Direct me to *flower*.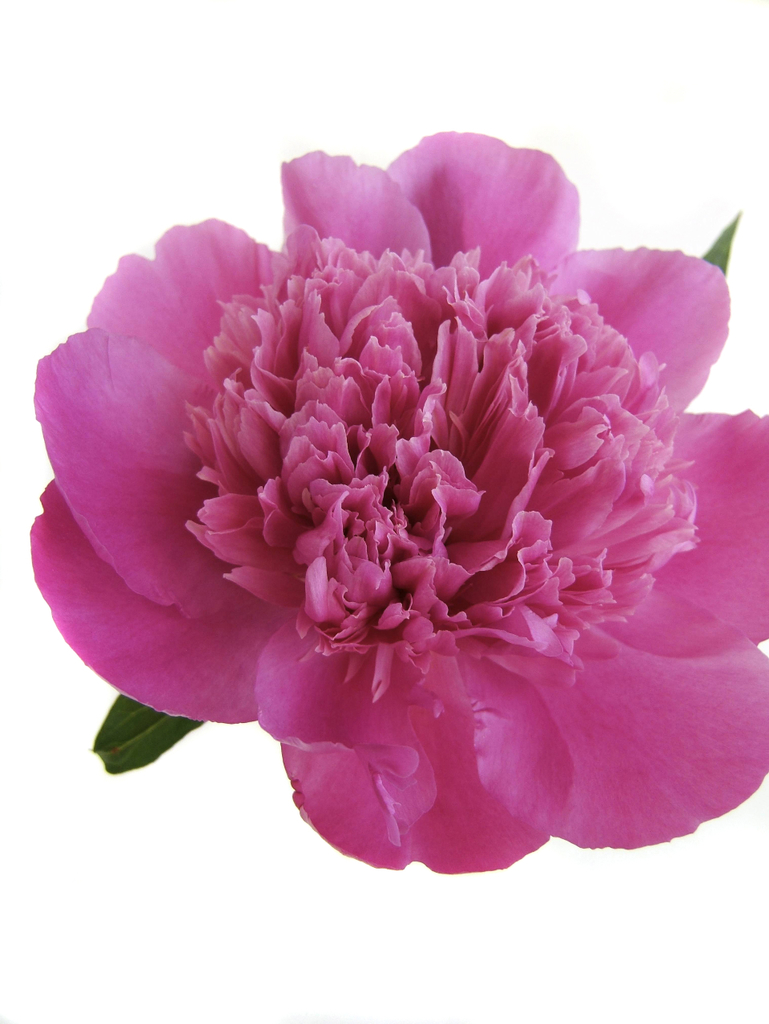
Direction: x1=21, y1=126, x2=739, y2=895.
